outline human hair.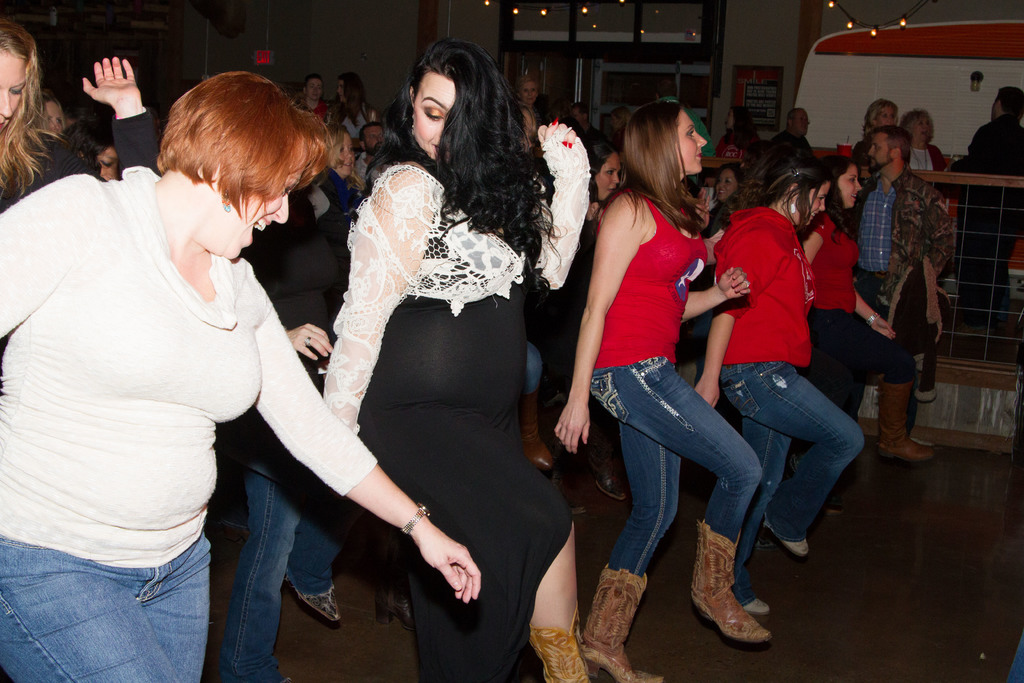
Outline: bbox=(862, 94, 902, 140).
